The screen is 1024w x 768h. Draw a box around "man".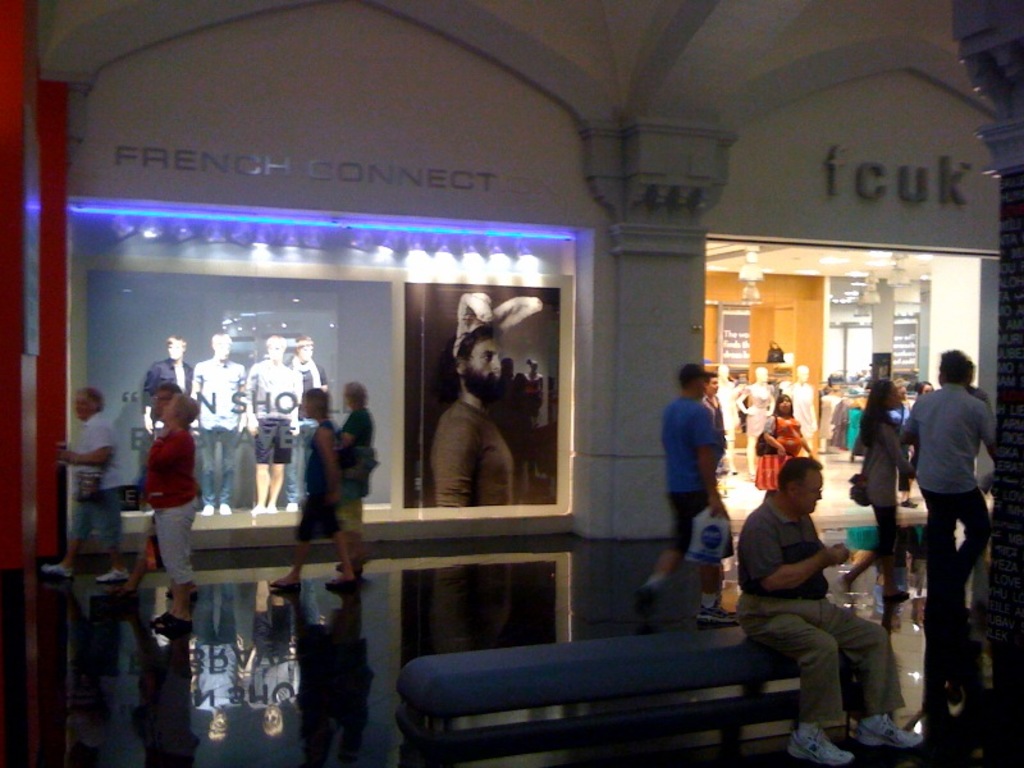
select_region(113, 385, 197, 596).
